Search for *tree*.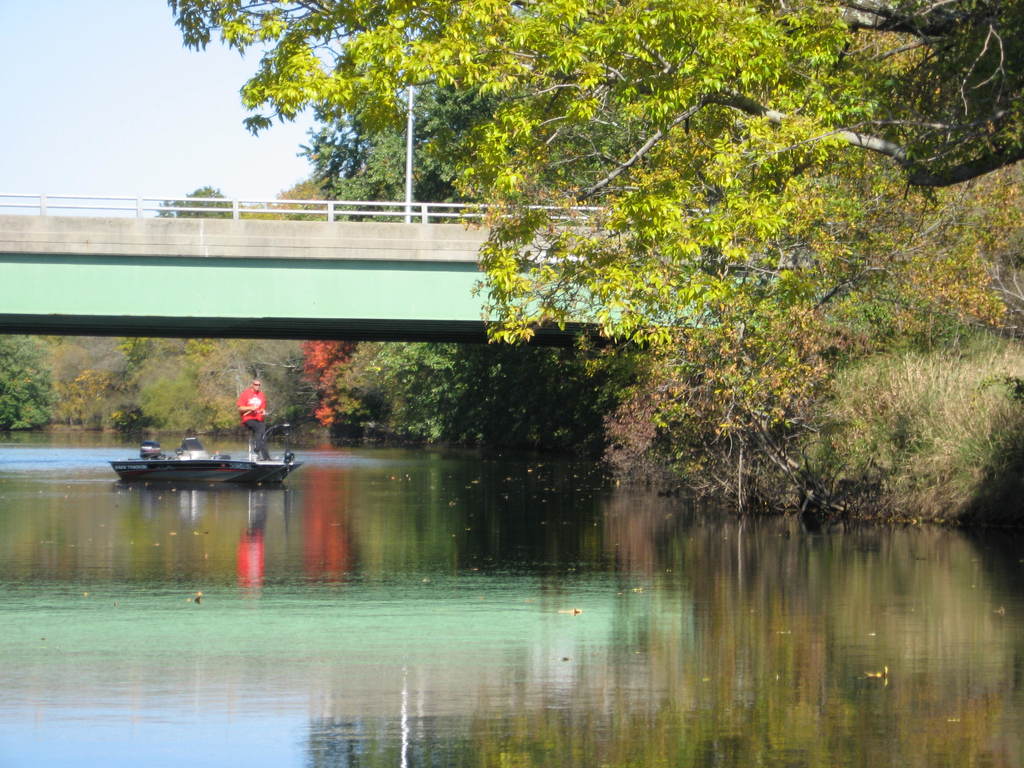
Found at box(154, 189, 240, 236).
